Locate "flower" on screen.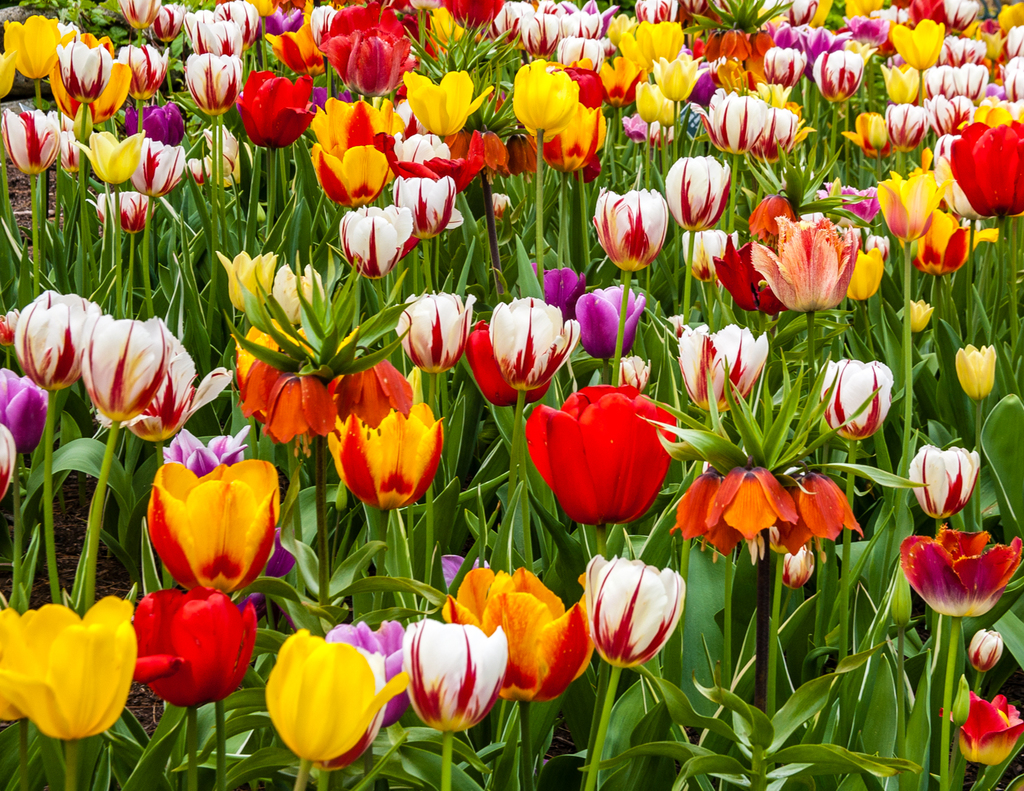
On screen at <bbox>436, 554, 484, 586</bbox>.
